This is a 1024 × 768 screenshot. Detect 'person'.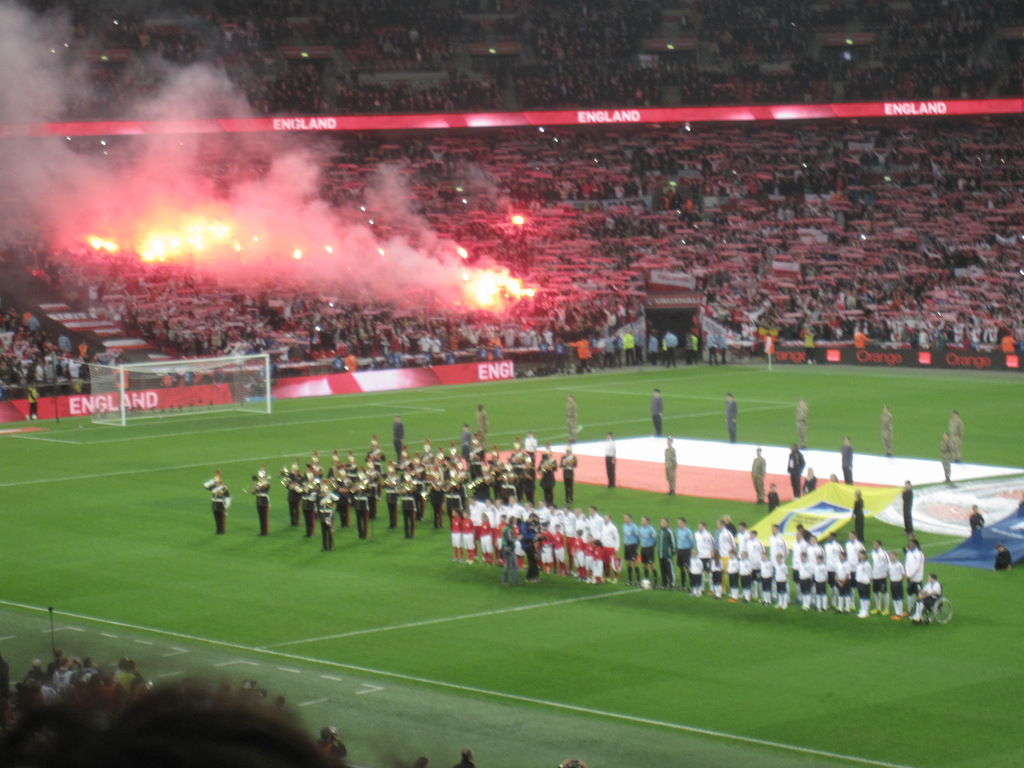
509/435/525/468.
